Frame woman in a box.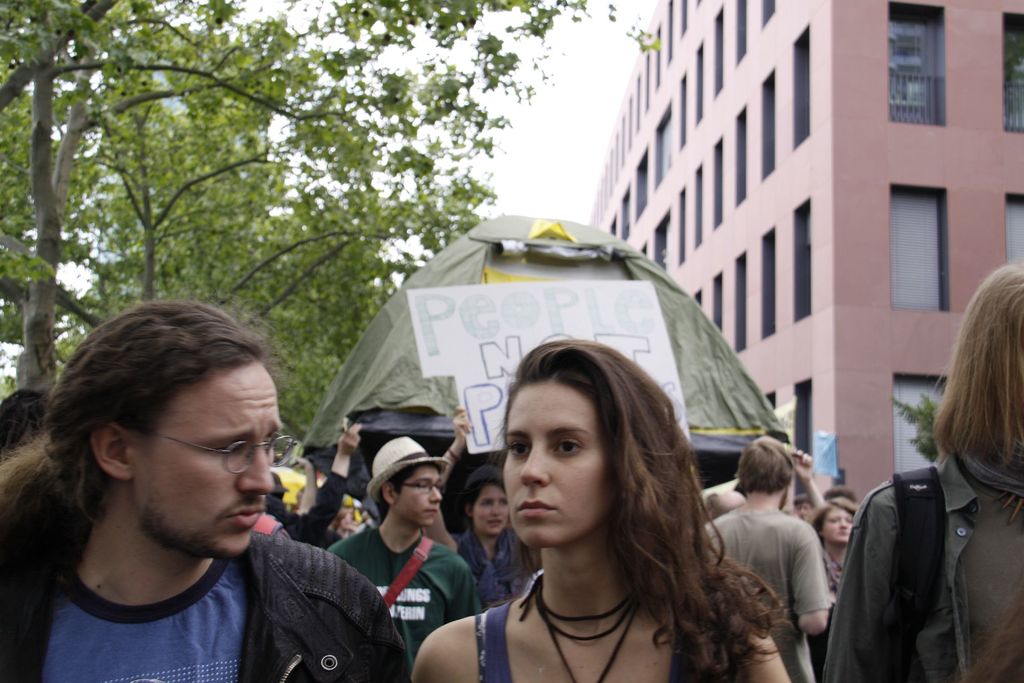
(428, 405, 540, 598).
